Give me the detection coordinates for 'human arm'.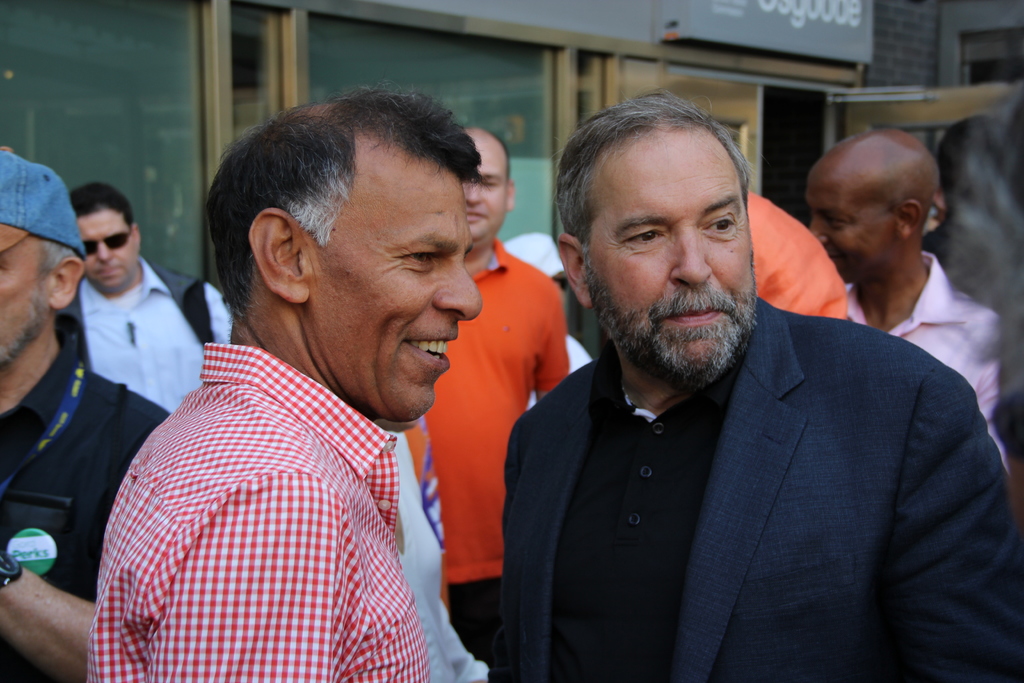
left=880, top=356, right=1023, bottom=682.
